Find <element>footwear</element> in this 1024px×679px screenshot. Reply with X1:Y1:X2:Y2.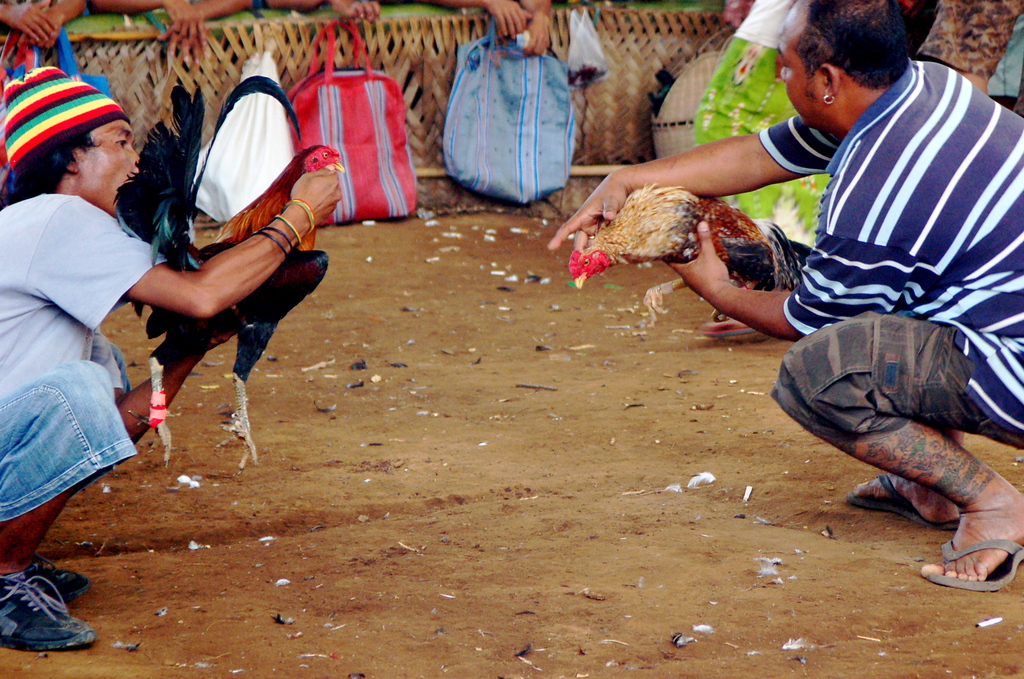
27:554:92:601.
